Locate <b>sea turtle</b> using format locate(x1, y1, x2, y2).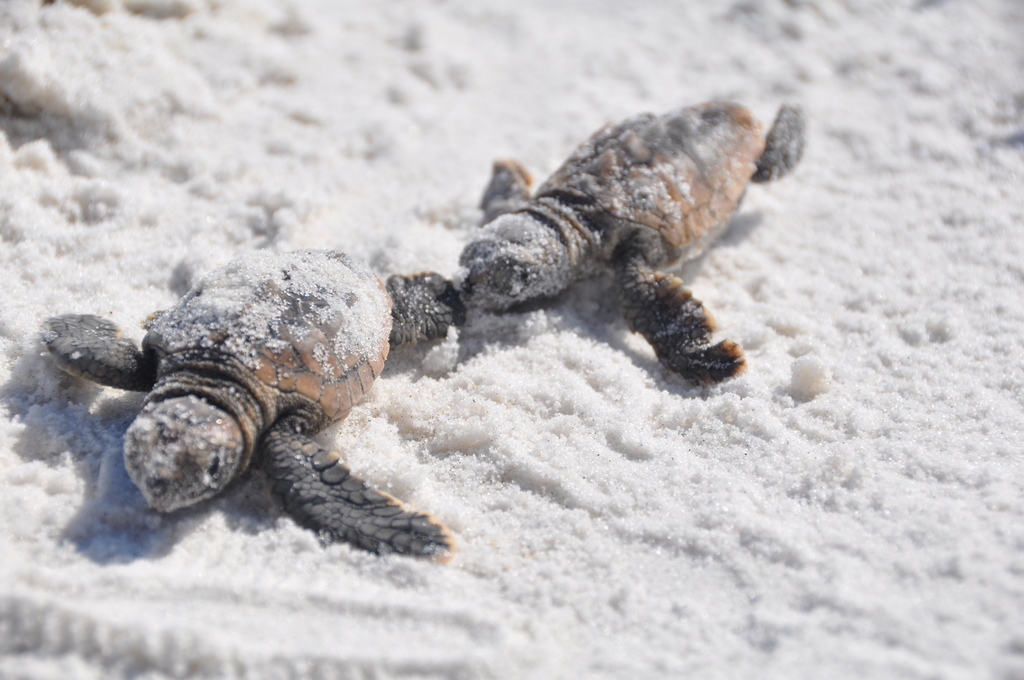
locate(455, 101, 812, 384).
